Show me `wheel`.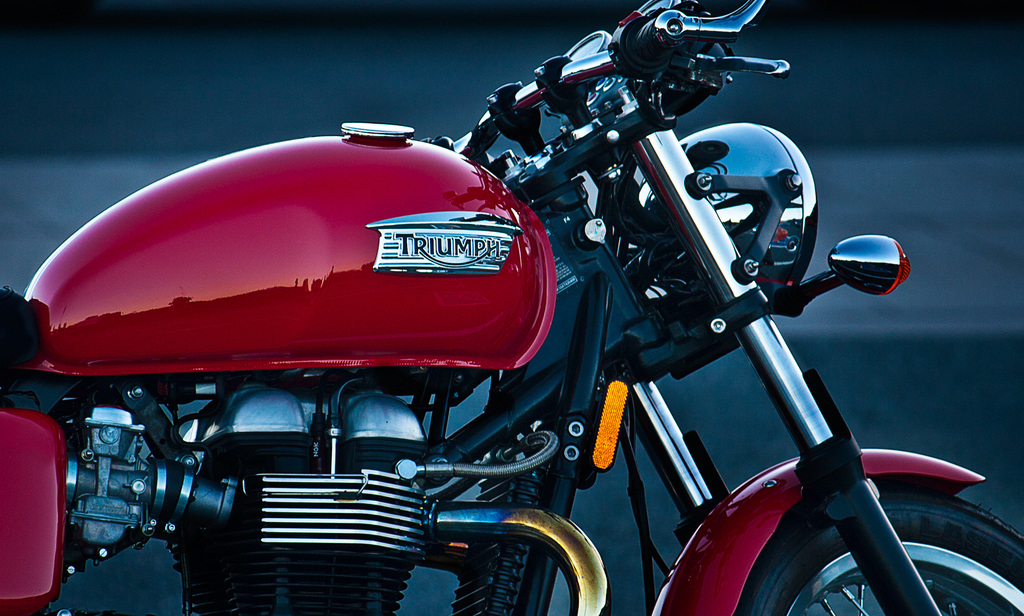
`wheel` is here: x1=724, y1=487, x2=976, y2=610.
